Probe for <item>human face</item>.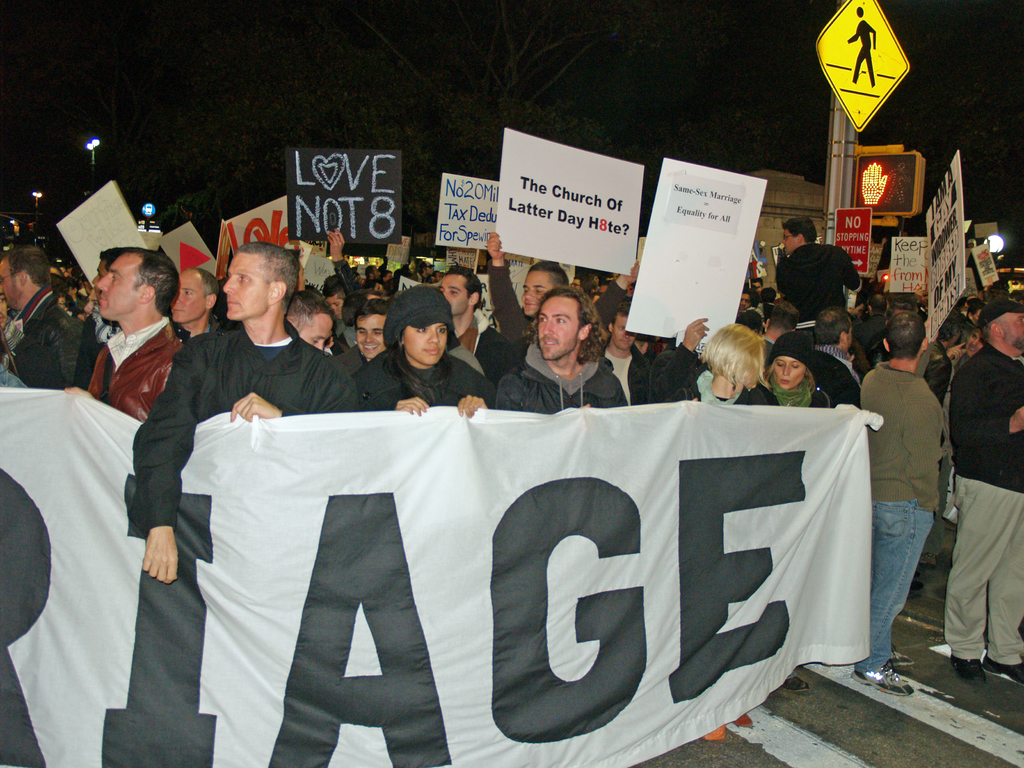
Probe result: rect(401, 321, 448, 365).
